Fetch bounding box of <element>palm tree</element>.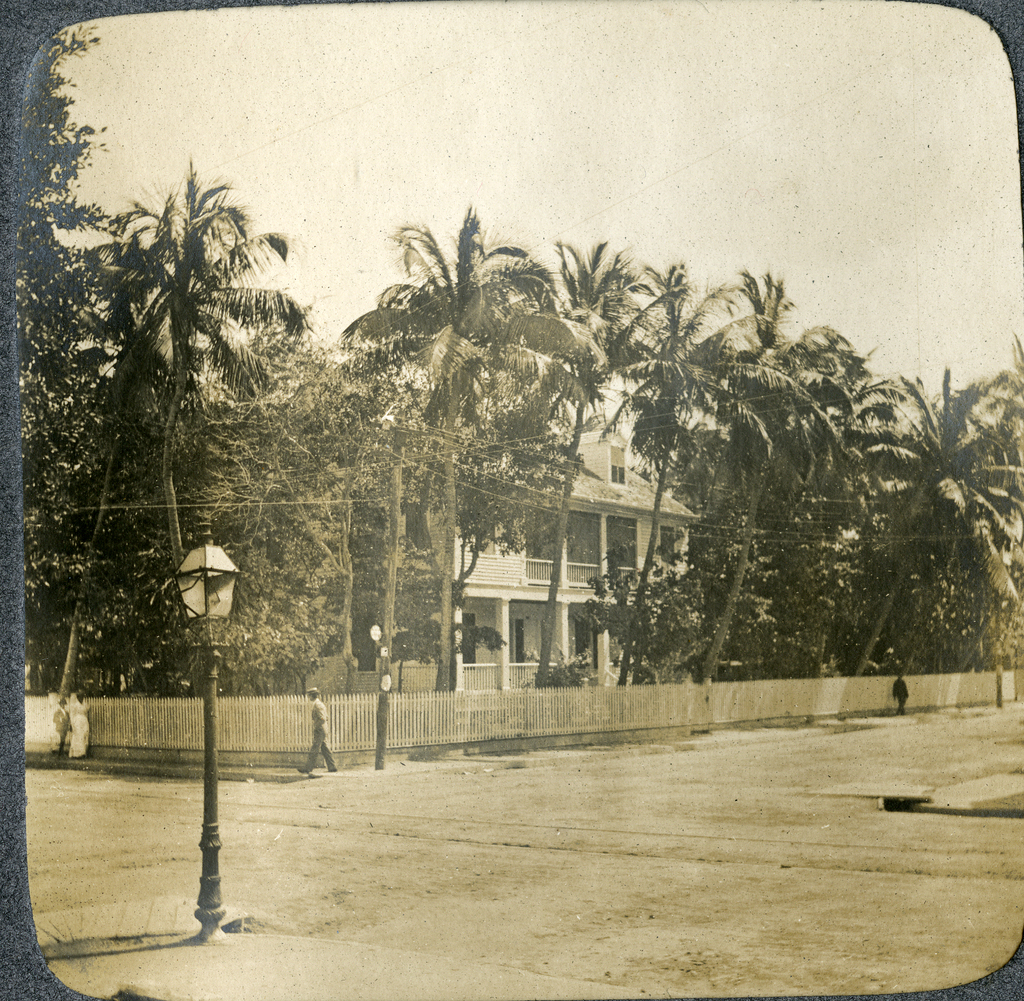
Bbox: bbox(774, 324, 910, 701).
